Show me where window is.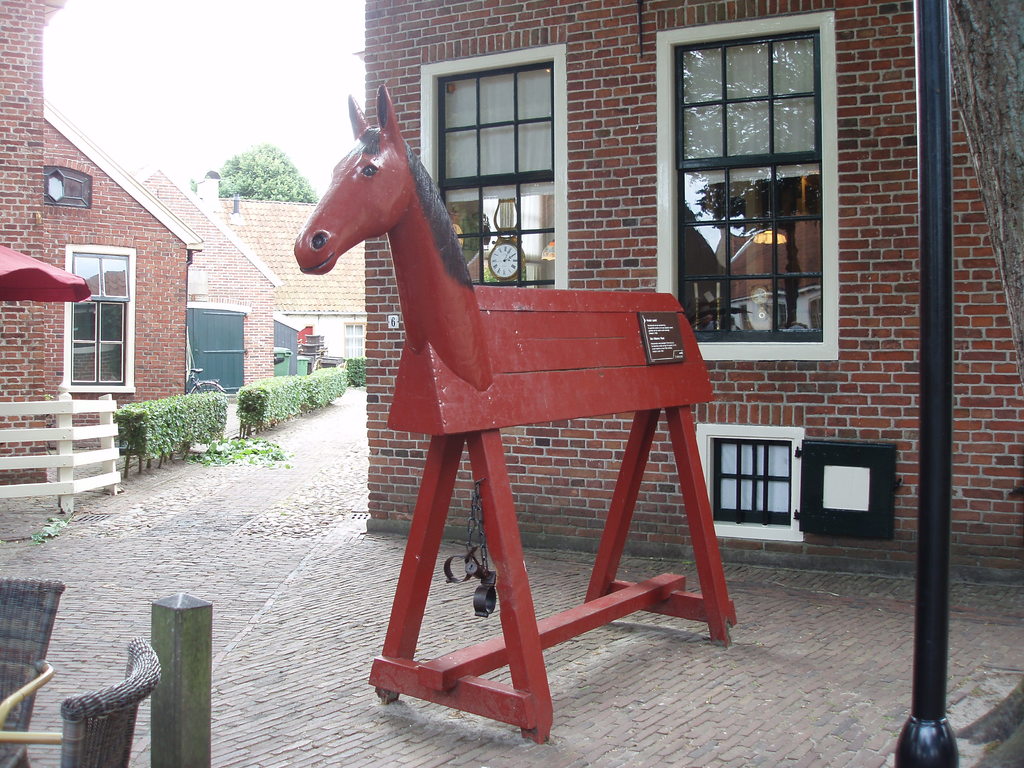
window is at detection(698, 424, 805, 543).
